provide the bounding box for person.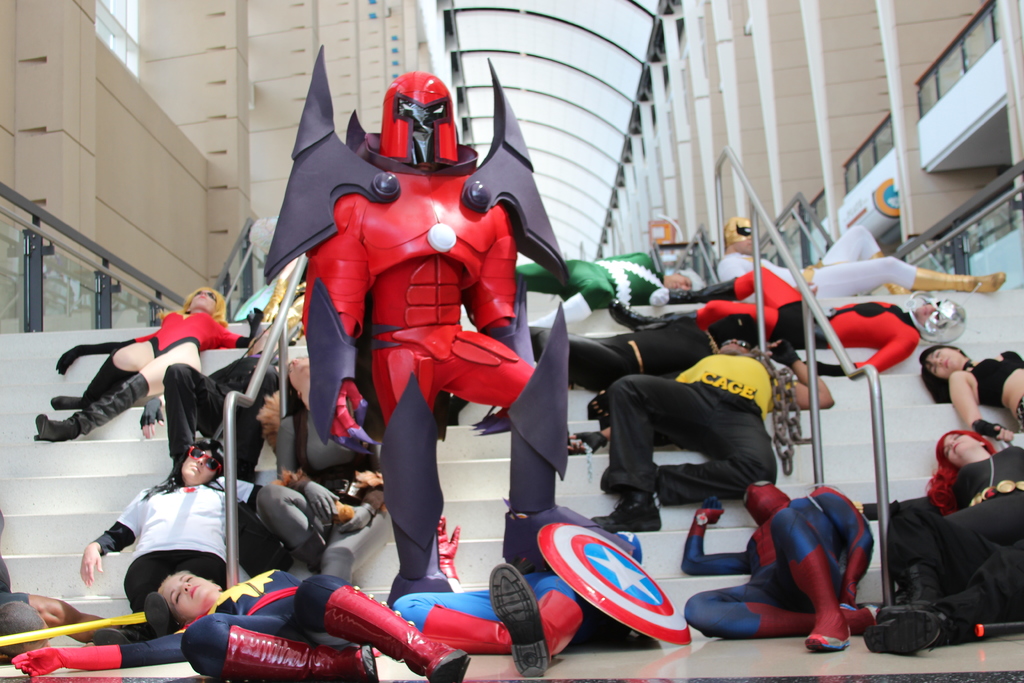
BBox(861, 429, 1023, 658).
